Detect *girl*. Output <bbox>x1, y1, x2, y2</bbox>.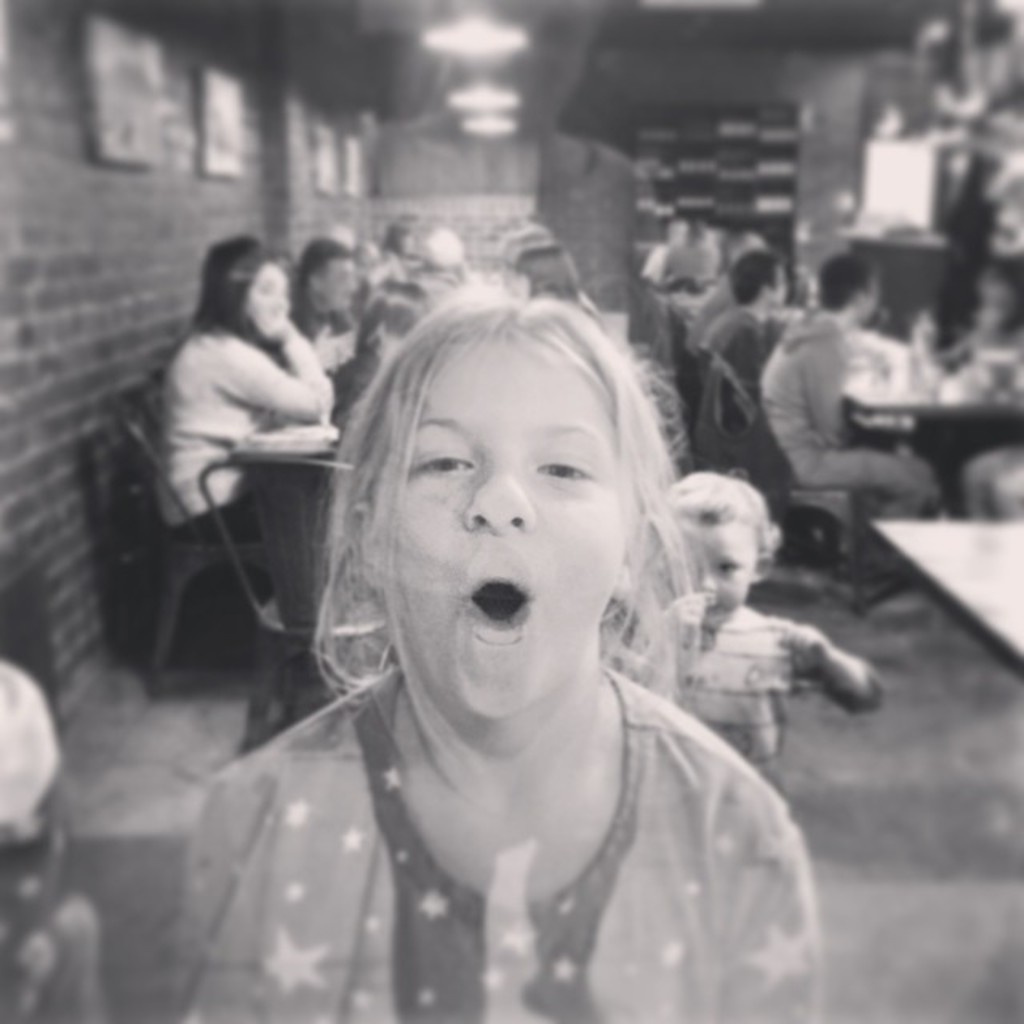
<bbox>624, 477, 883, 789</bbox>.
